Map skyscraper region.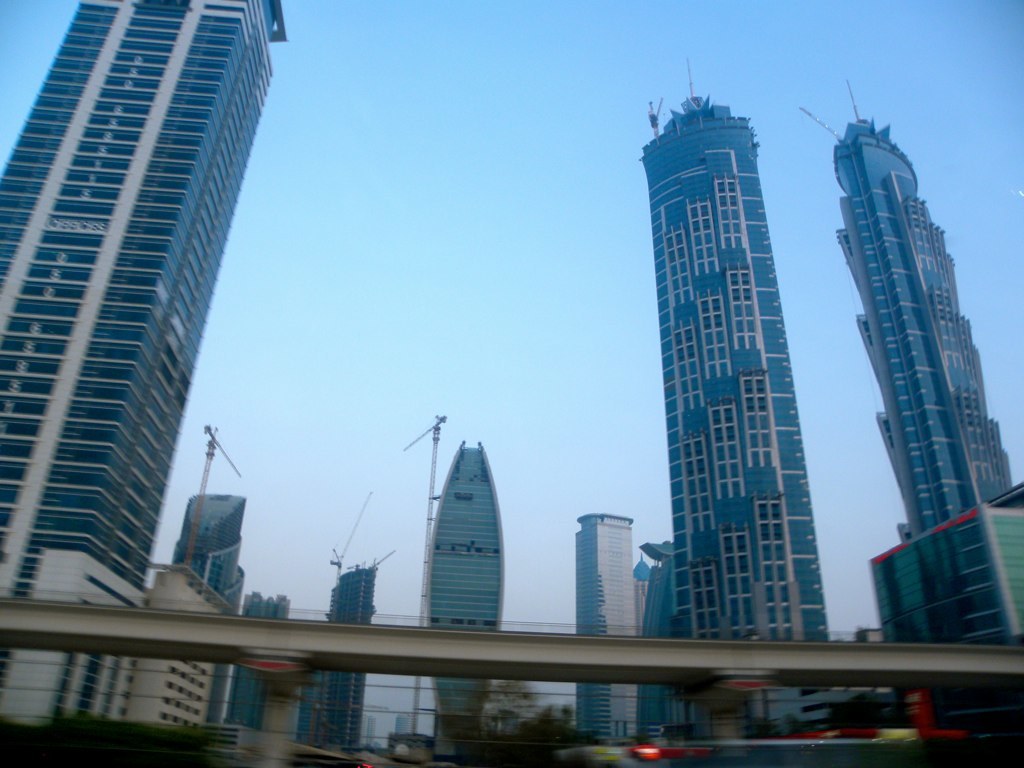
Mapped to {"left": 624, "top": 90, "right": 847, "bottom": 691}.
